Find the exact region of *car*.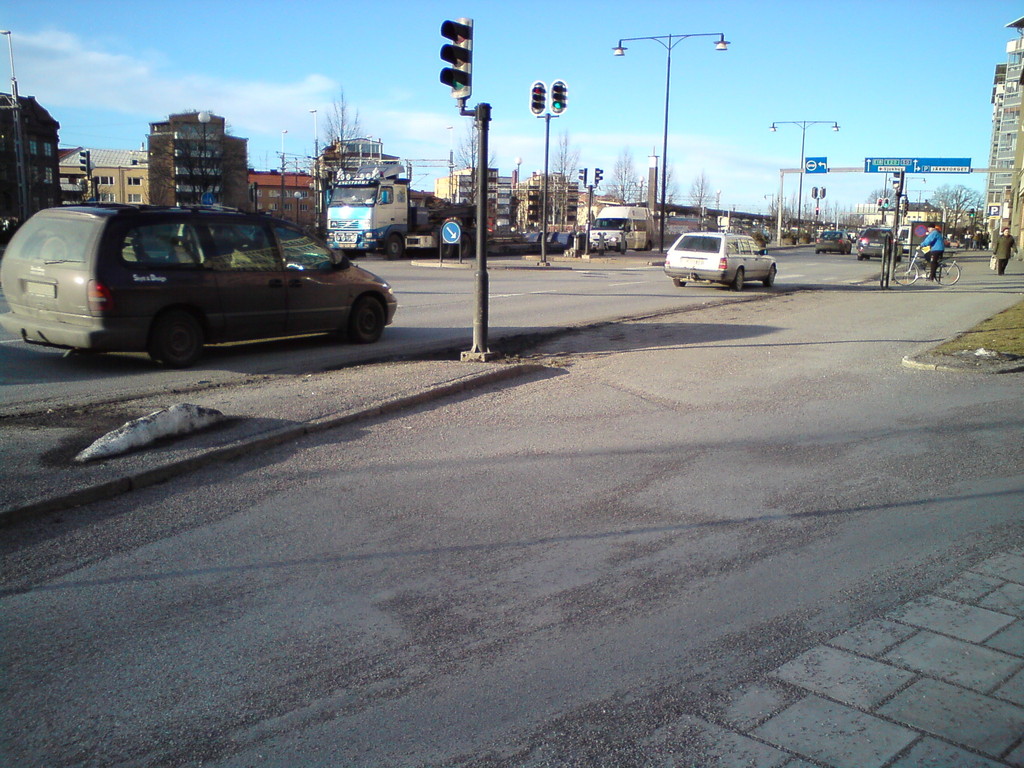
Exact region: bbox=[816, 230, 851, 254].
